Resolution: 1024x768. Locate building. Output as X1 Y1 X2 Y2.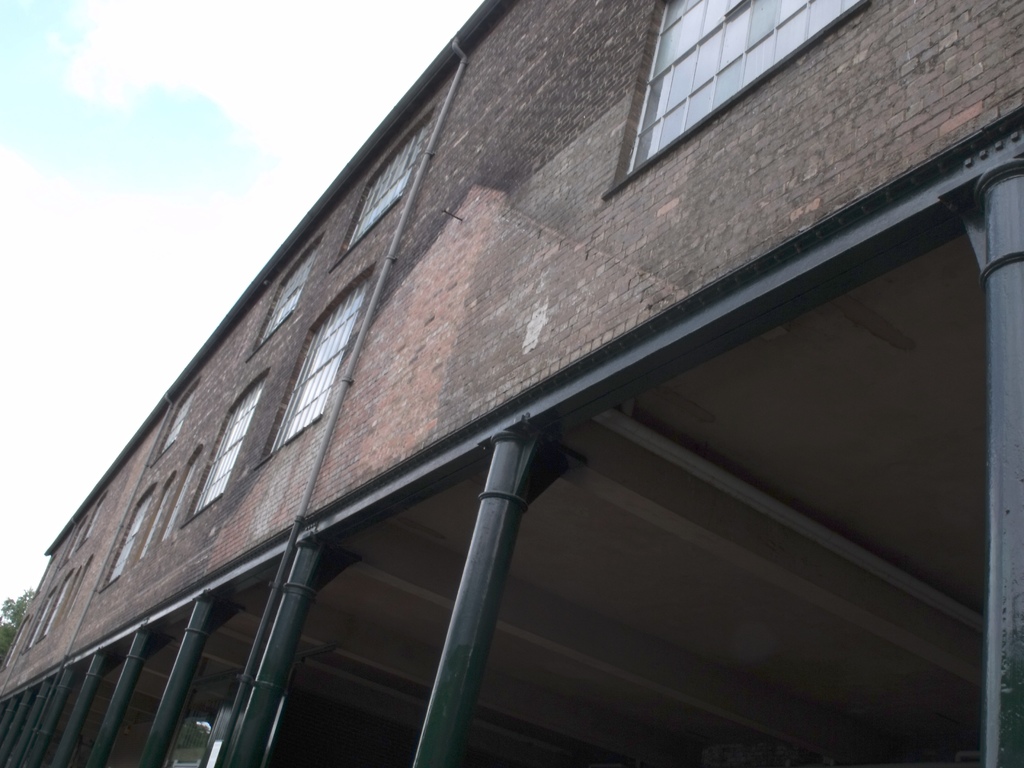
0 0 1023 767.
